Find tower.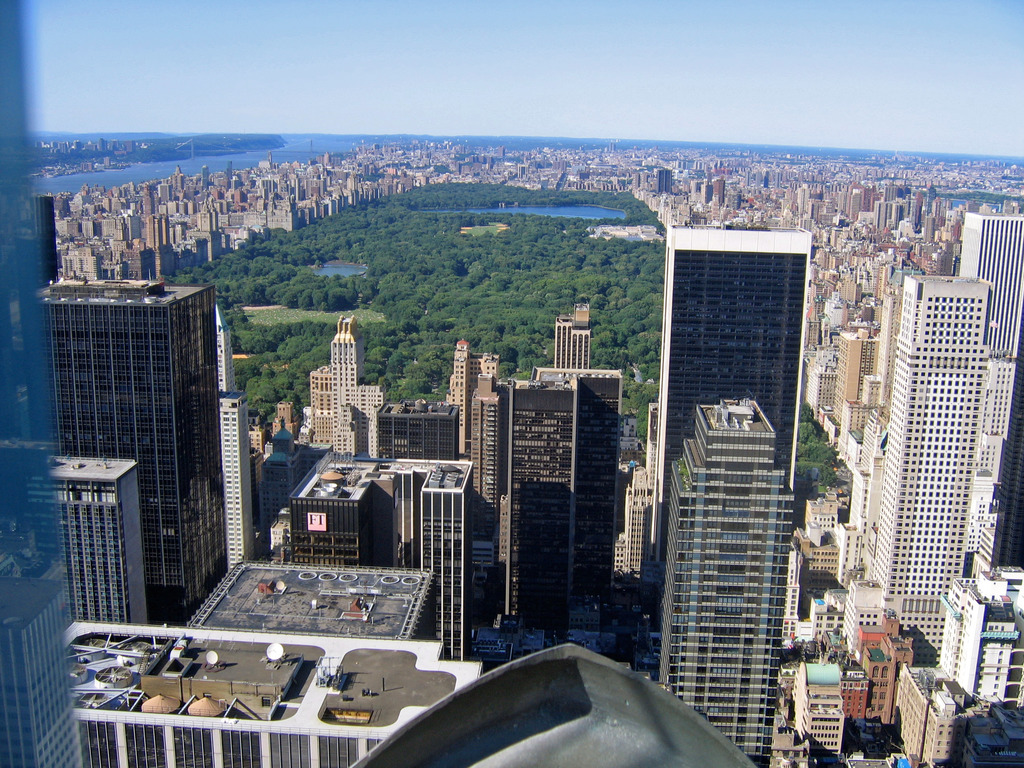
Rect(932, 565, 1023, 712).
